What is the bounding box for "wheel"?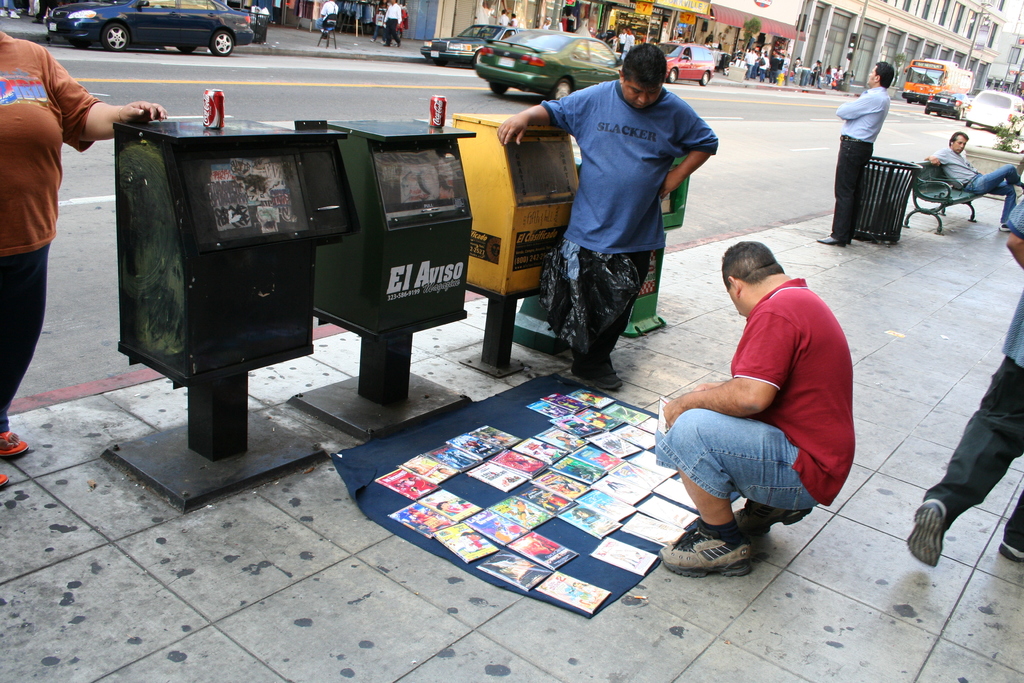
[700,72,708,85].
